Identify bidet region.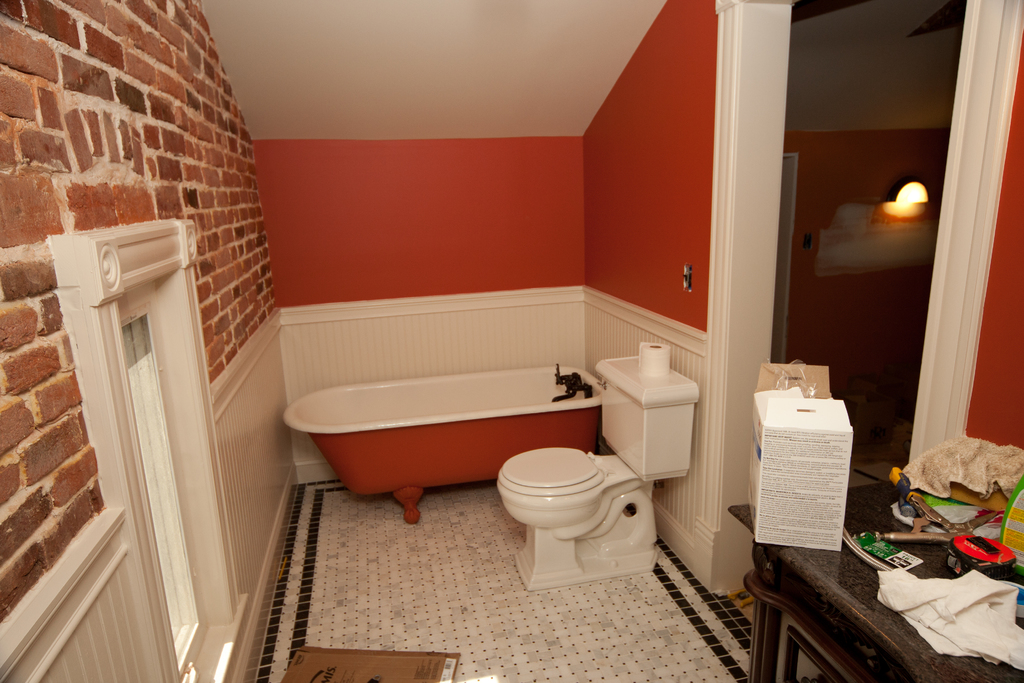
Region: region(493, 447, 609, 591).
